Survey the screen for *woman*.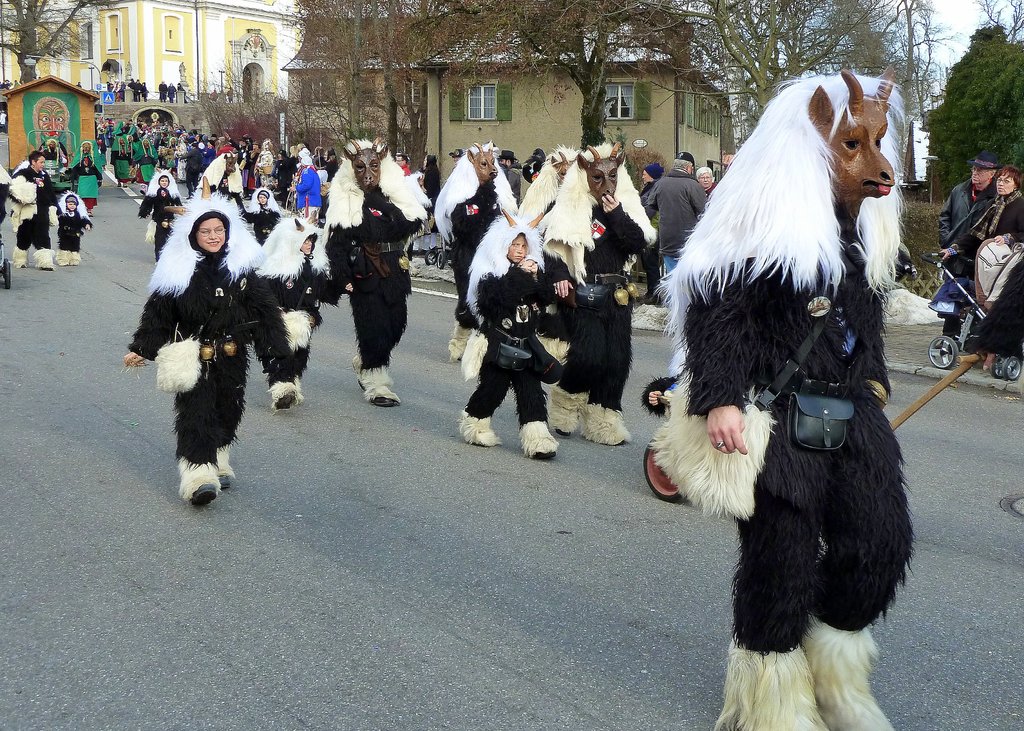
Survey found: bbox(948, 165, 1023, 353).
